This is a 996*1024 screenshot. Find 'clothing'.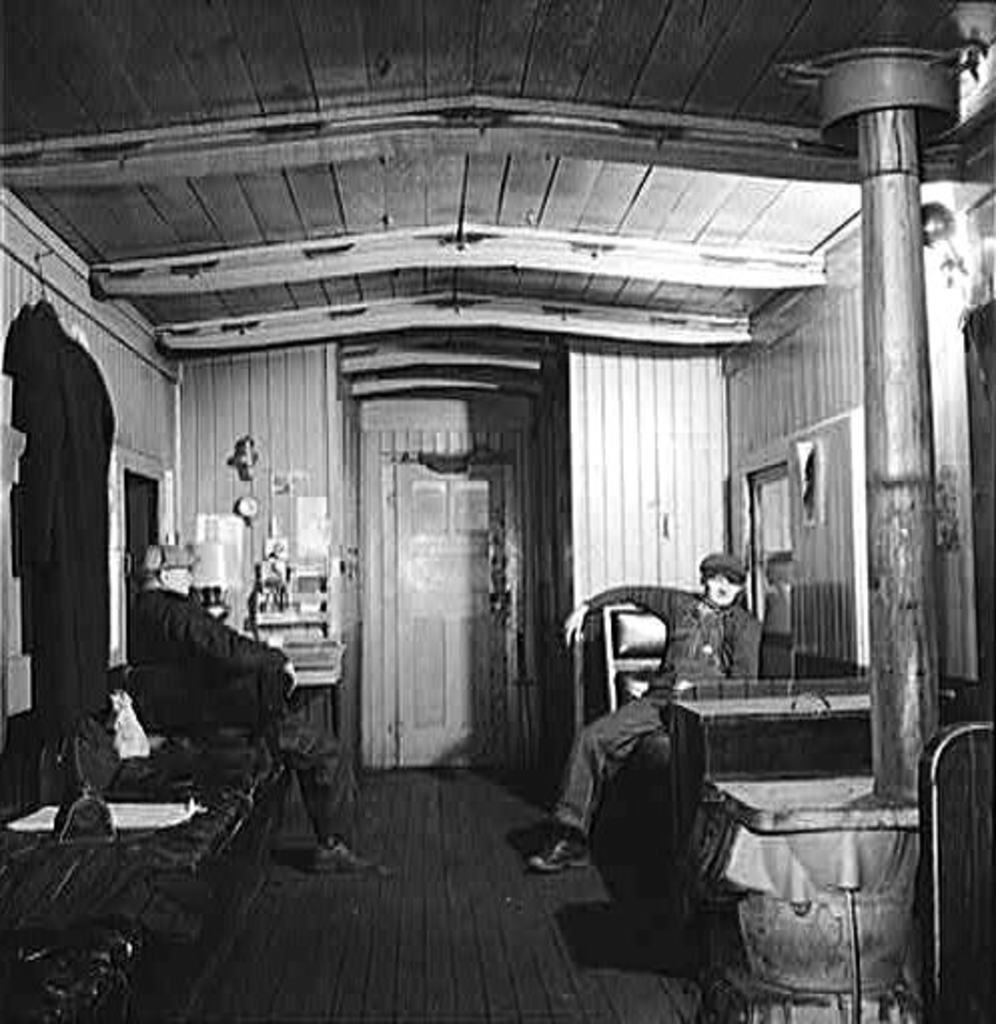
Bounding box: l=0, t=299, r=110, b=729.
